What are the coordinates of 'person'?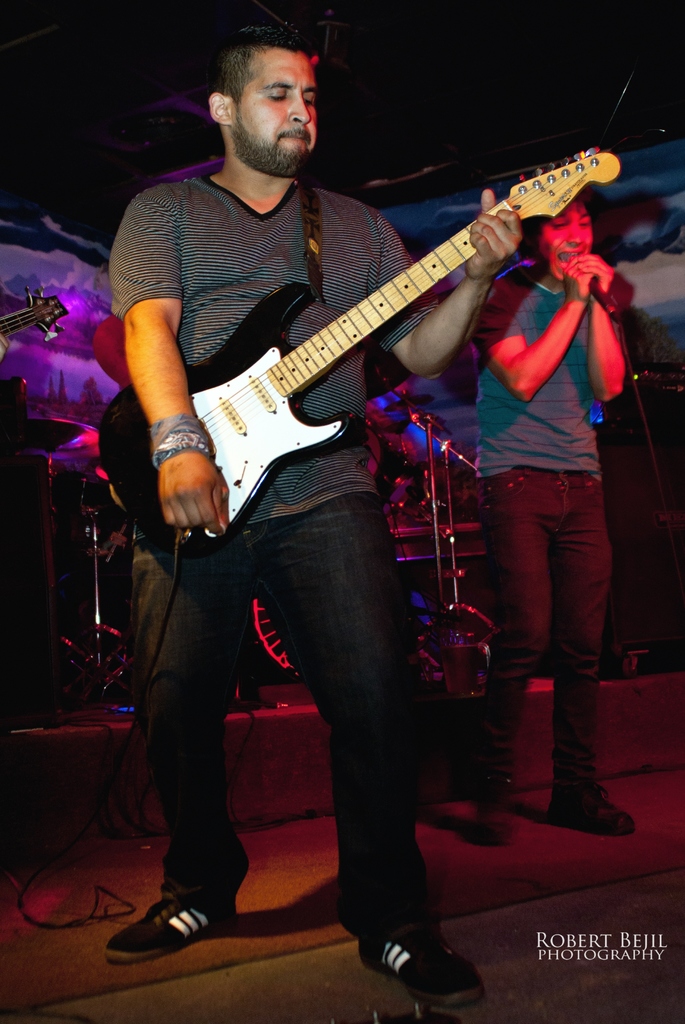
rect(125, 111, 552, 999).
